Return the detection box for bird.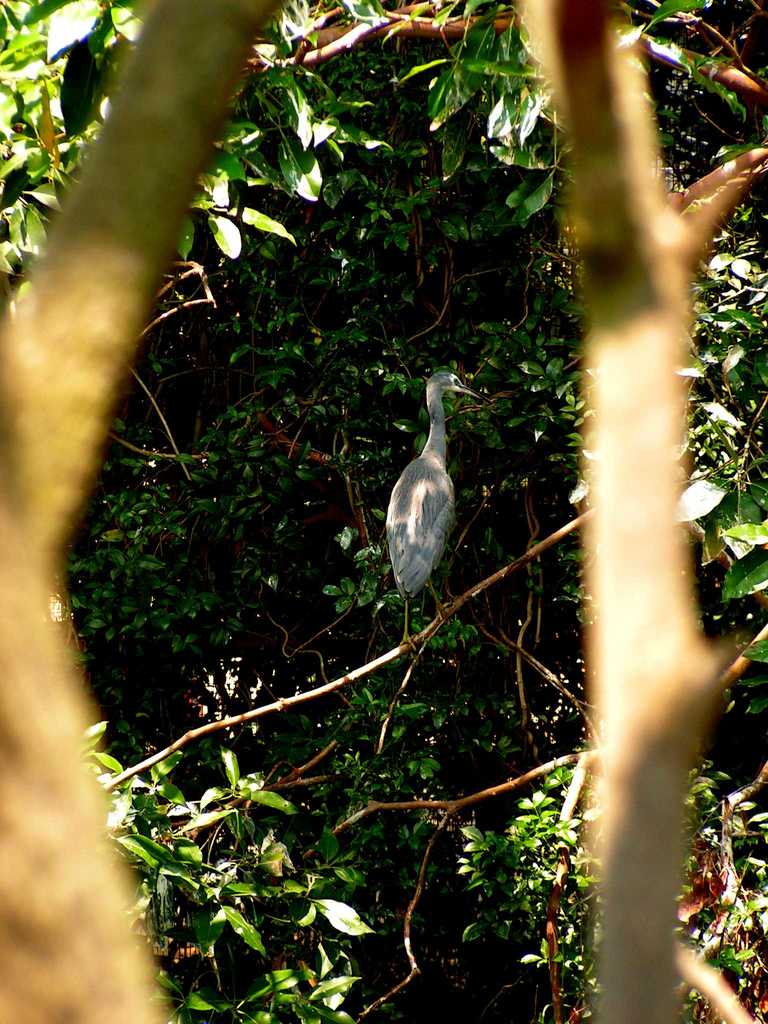
(x1=369, y1=357, x2=481, y2=632).
